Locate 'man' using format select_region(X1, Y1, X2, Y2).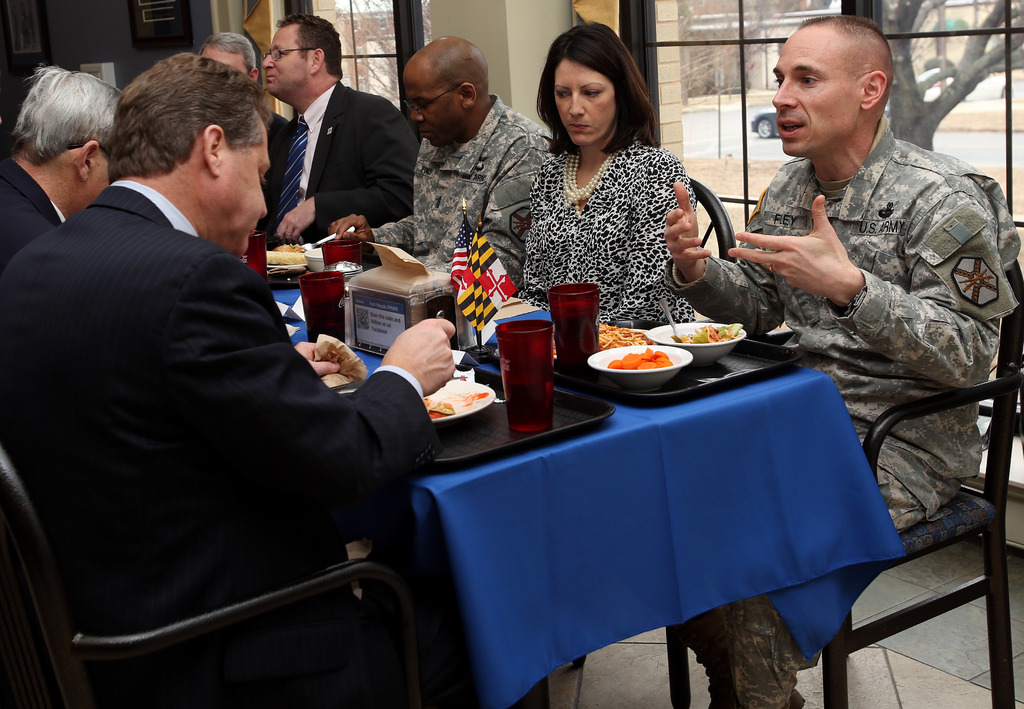
select_region(314, 30, 557, 280).
